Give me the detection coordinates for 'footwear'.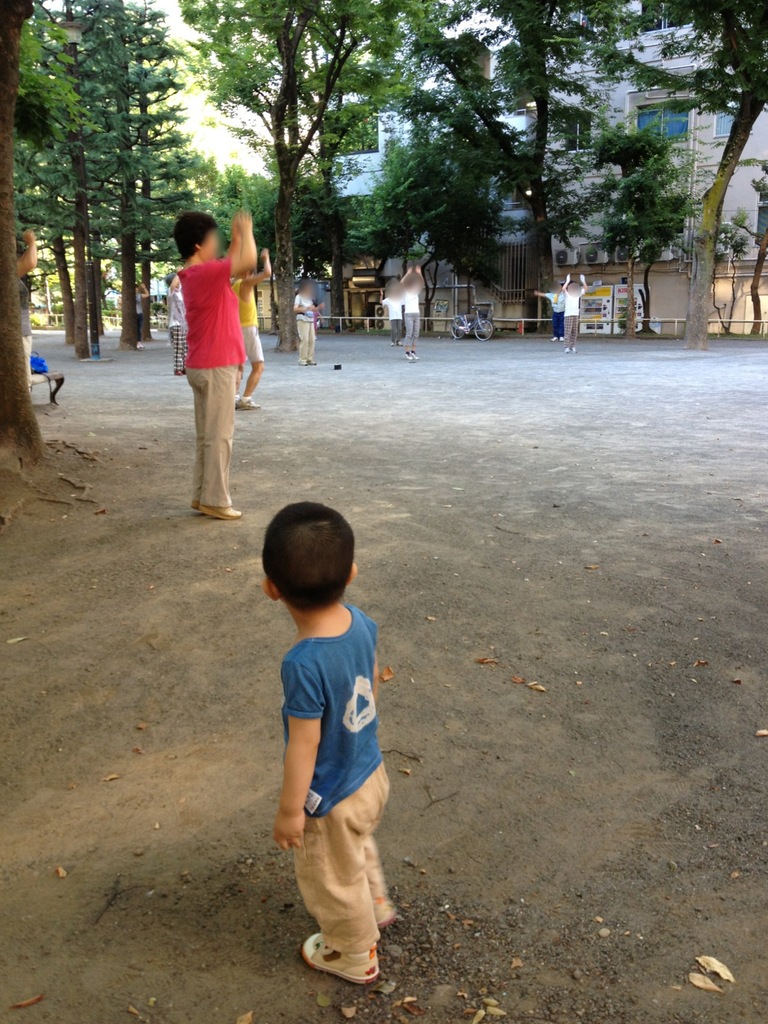
376/897/397/927.
